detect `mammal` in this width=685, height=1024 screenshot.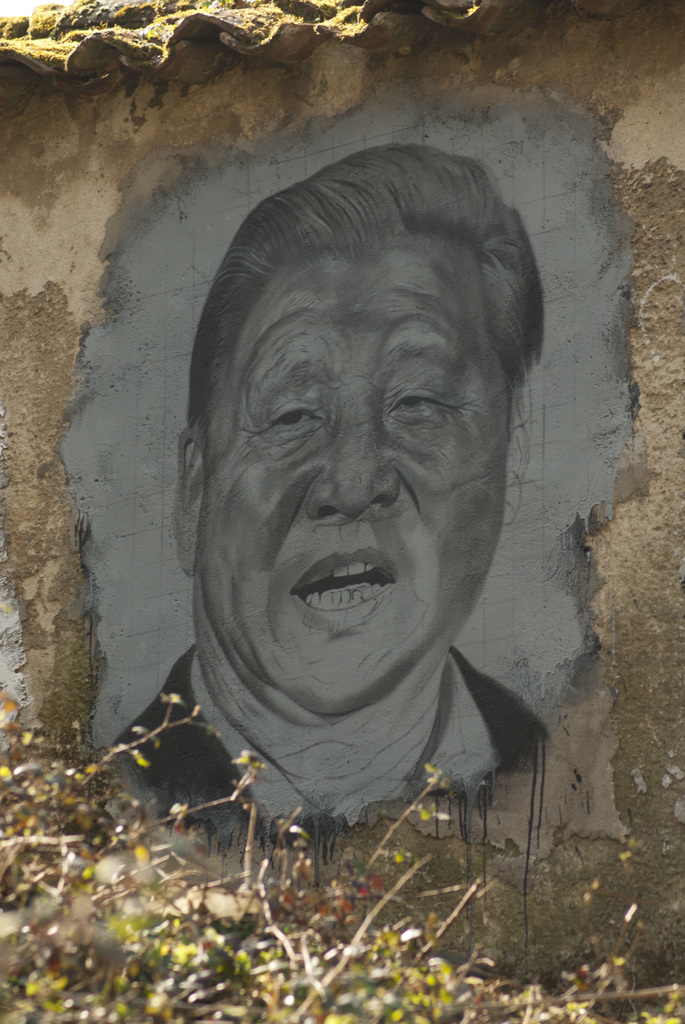
Detection: <bbox>100, 142, 551, 868</bbox>.
